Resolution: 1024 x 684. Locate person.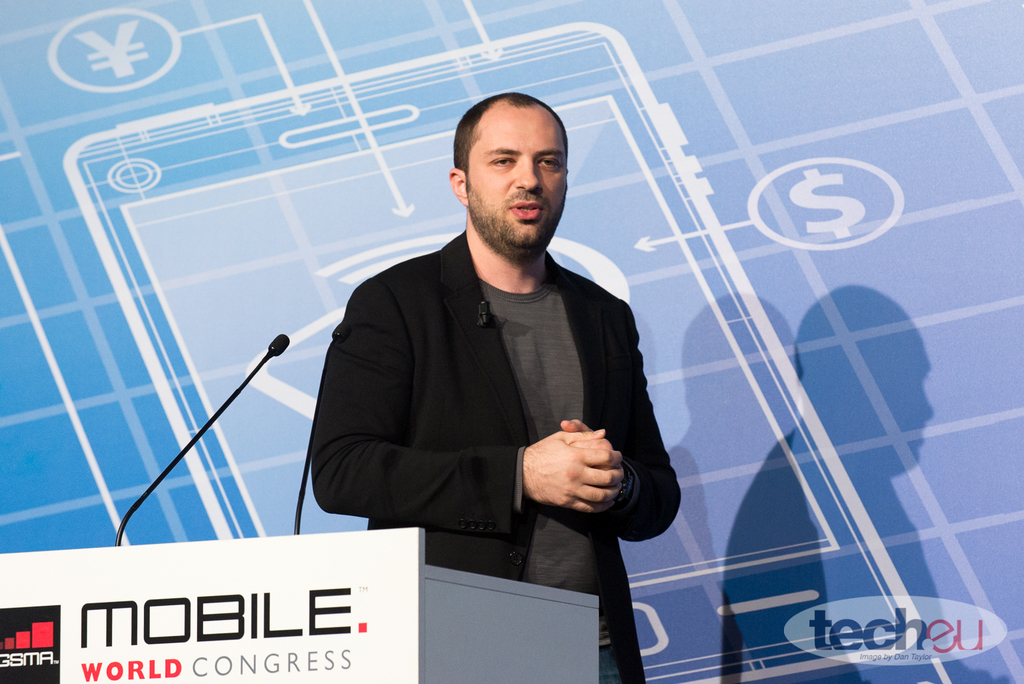
locate(313, 86, 684, 681).
